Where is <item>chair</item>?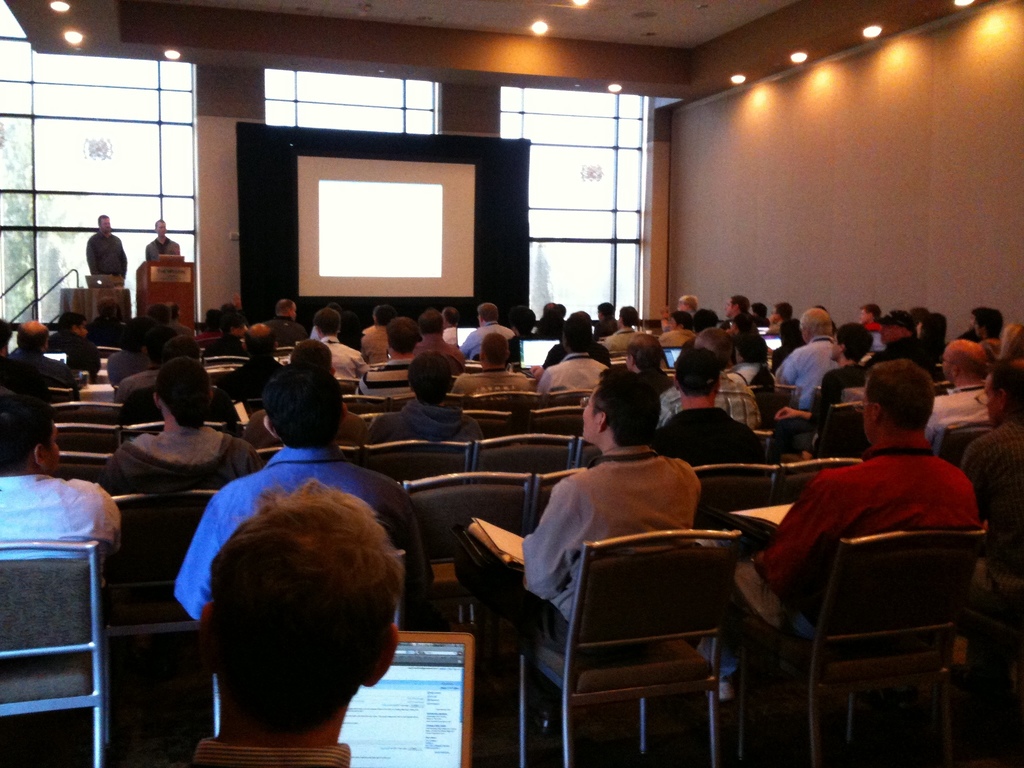
(left=778, top=455, right=858, bottom=509).
